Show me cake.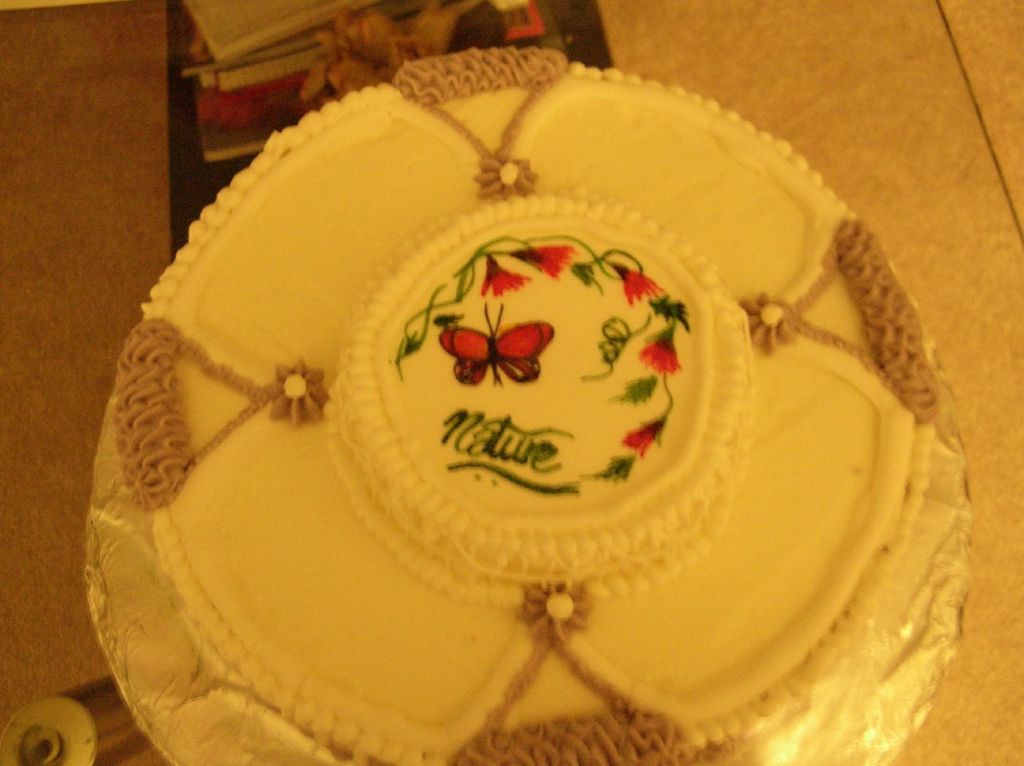
cake is here: pyautogui.locateOnScreen(112, 45, 938, 765).
